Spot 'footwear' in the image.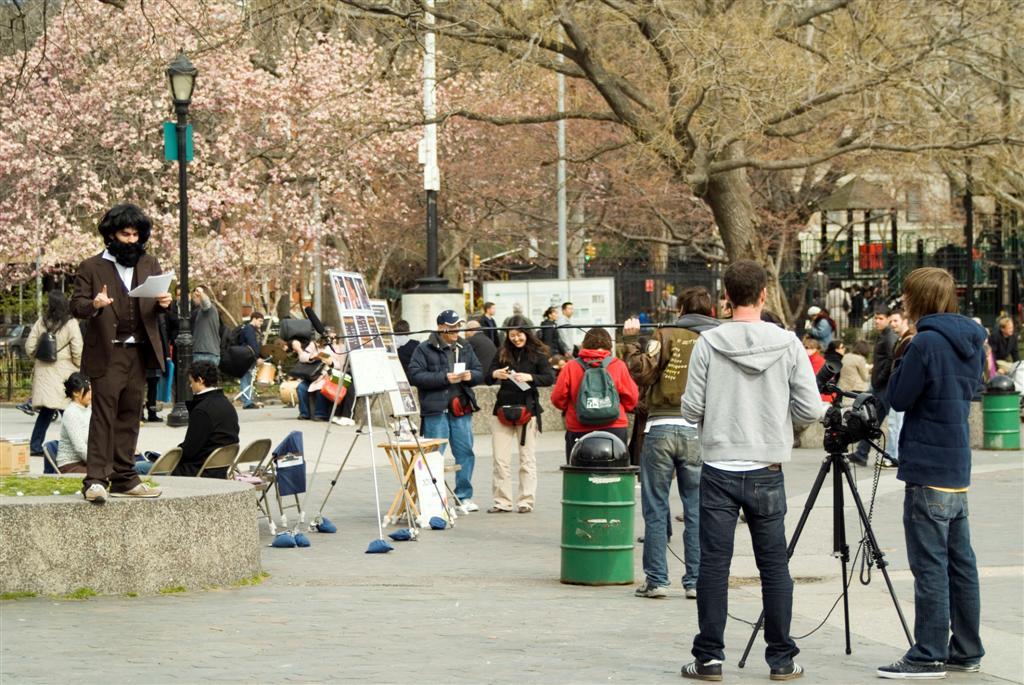
'footwear' found at [493, 505, 500, 514].
